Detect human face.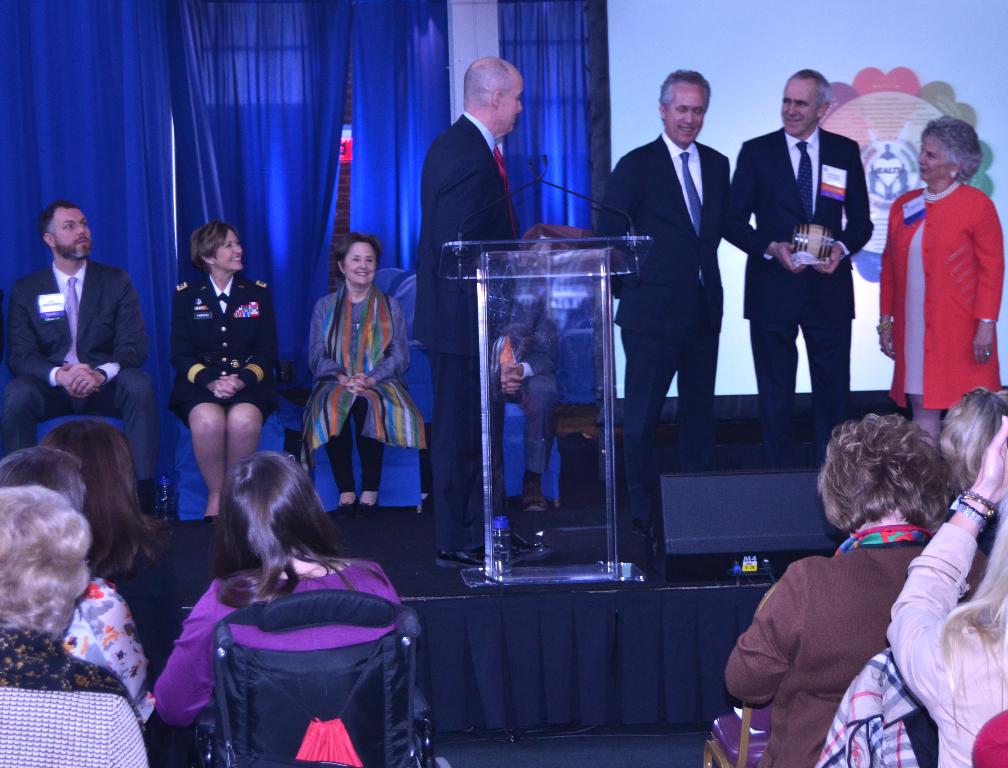
Detected at {"left": 667, "top": 86, "right": 710, "bottom": 145}.
